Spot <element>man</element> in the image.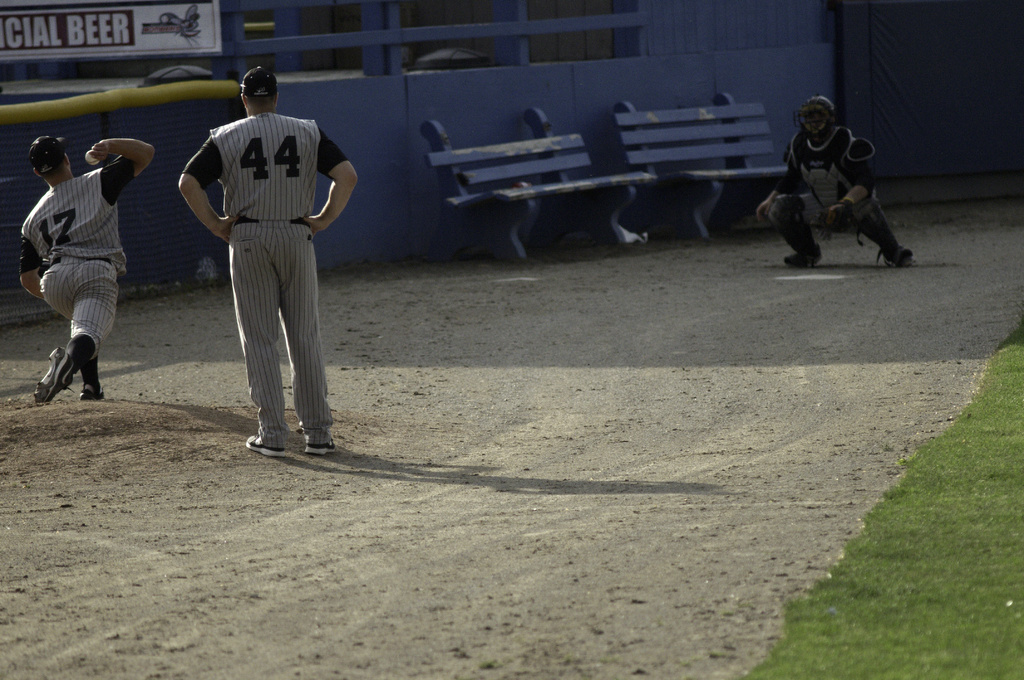
<element>man</element> found at 753, 90, 917, 274.
